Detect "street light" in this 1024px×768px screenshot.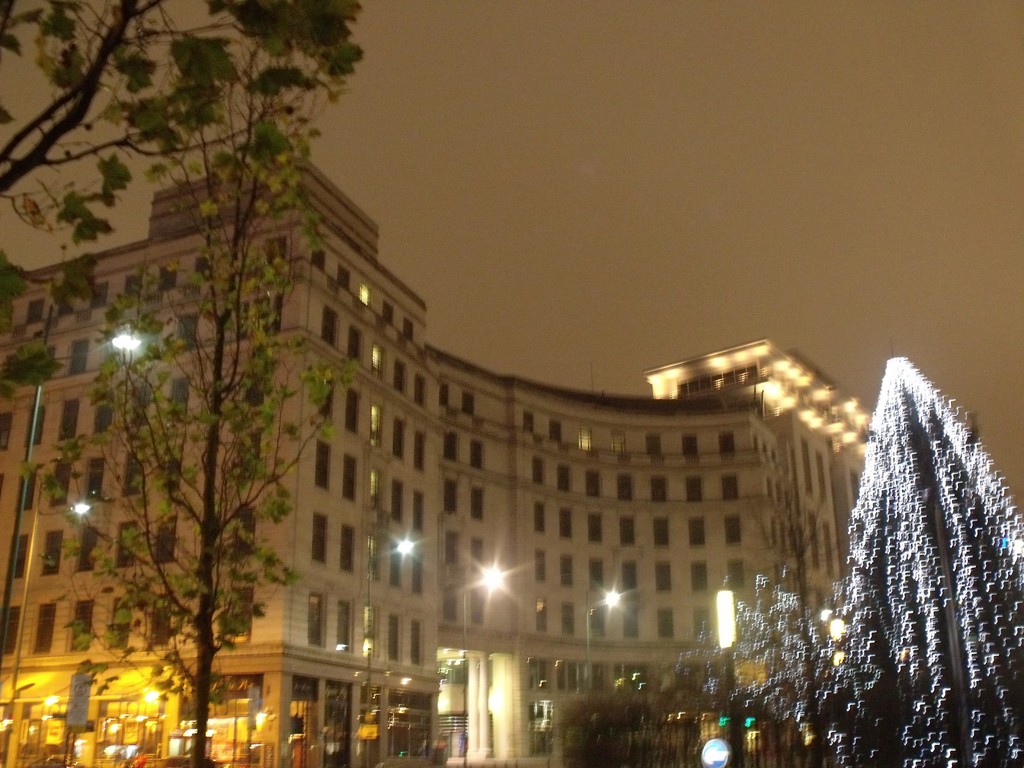
Detection: [x1=582, y1=589, x2=620, y2=691].
